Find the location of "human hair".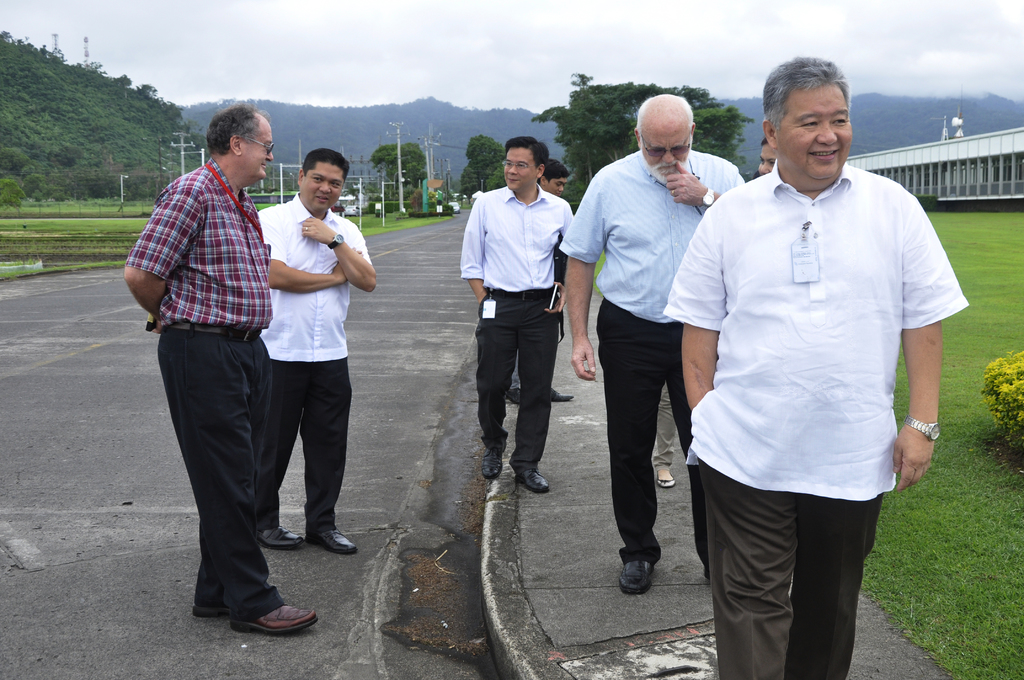
Location: detection(538, 156, 572, 181).
